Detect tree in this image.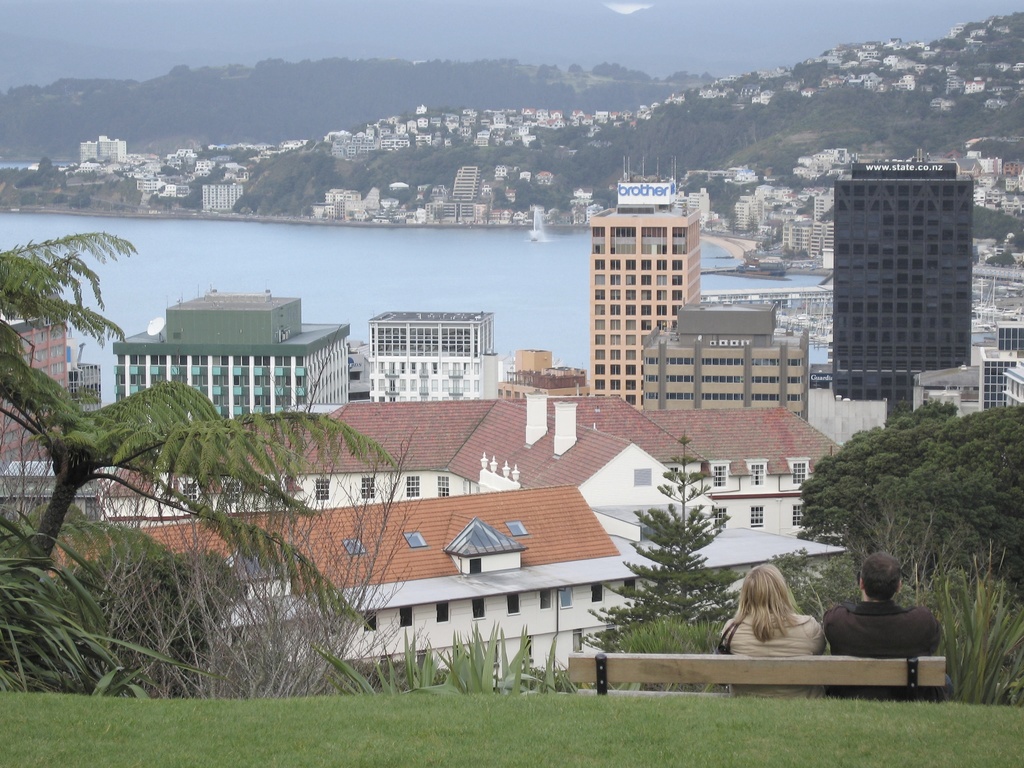
Detection: 911:404:1023:607.
